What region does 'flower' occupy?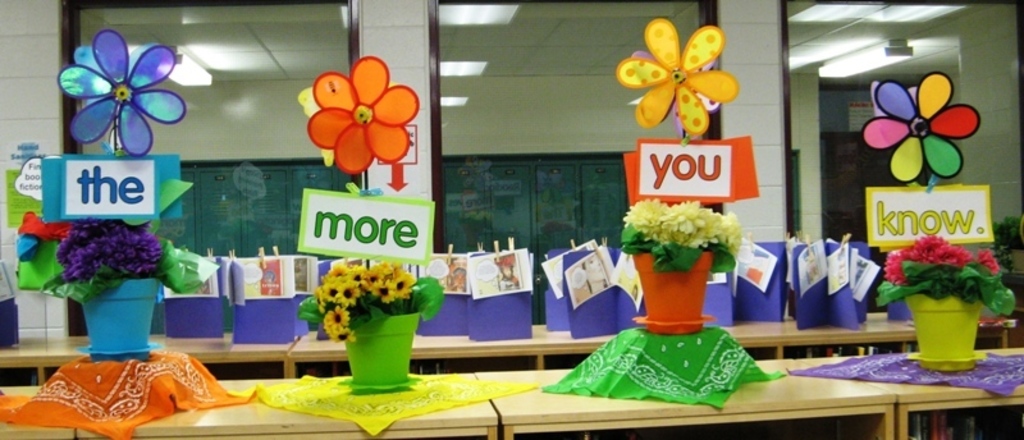
[left=54, top=28, right=188, bottom=156].
